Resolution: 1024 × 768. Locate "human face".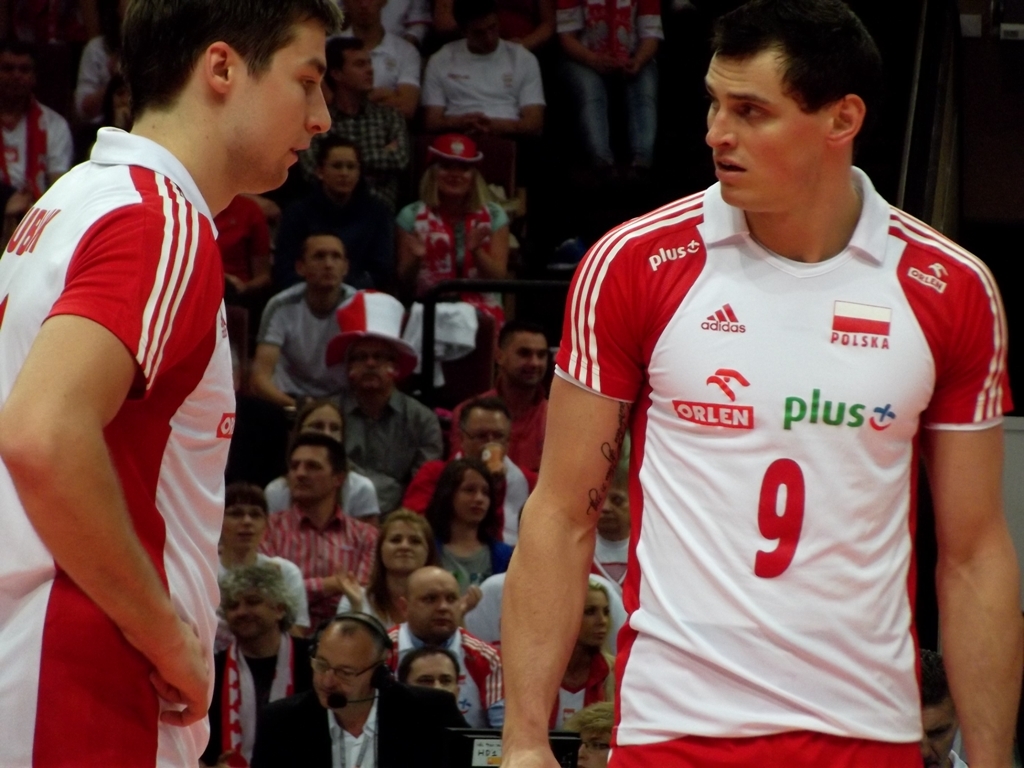
(x1=309, y1=240, x2=345, y2=292).
